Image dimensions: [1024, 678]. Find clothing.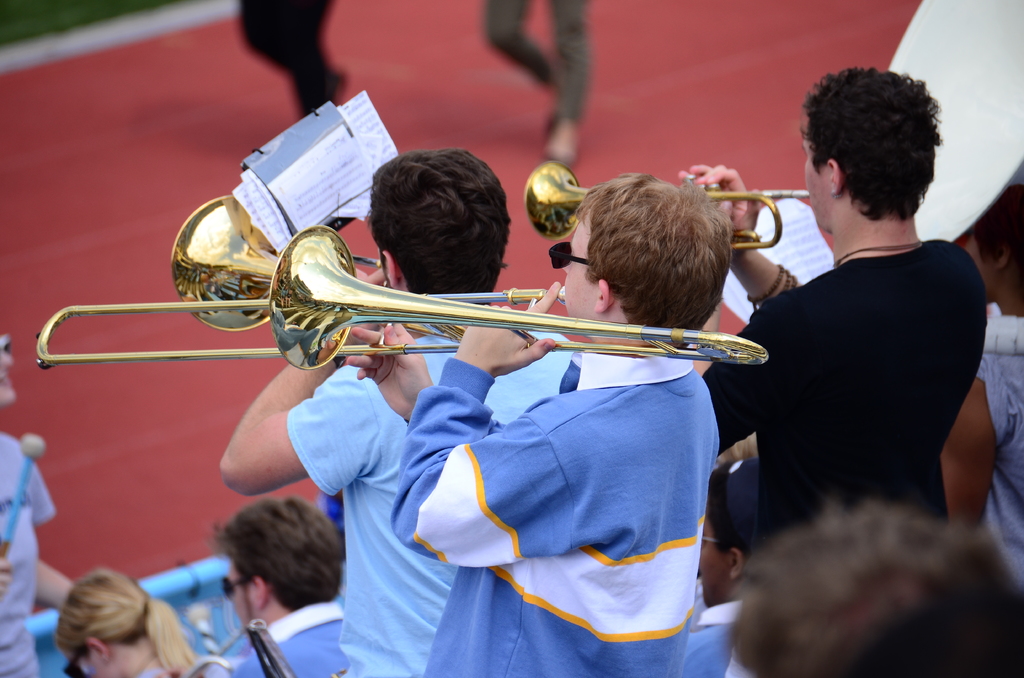
{"x1": 971, "y1": 333, "x2": 1023, "y2": 581}.
